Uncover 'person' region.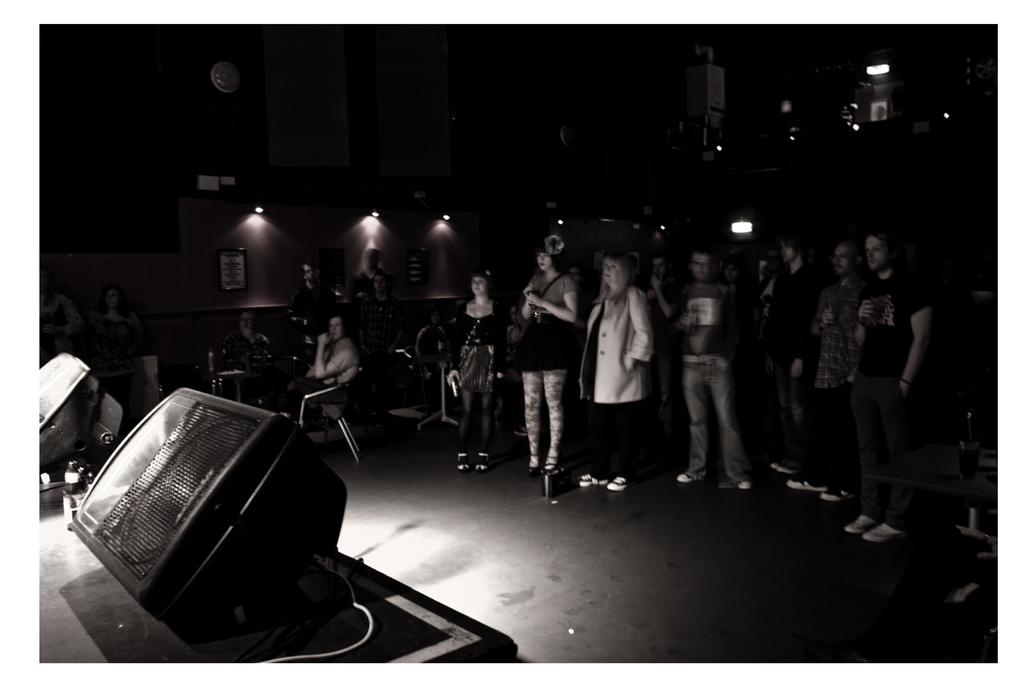
Uncovered: <box>830,223,952,541</box>.
